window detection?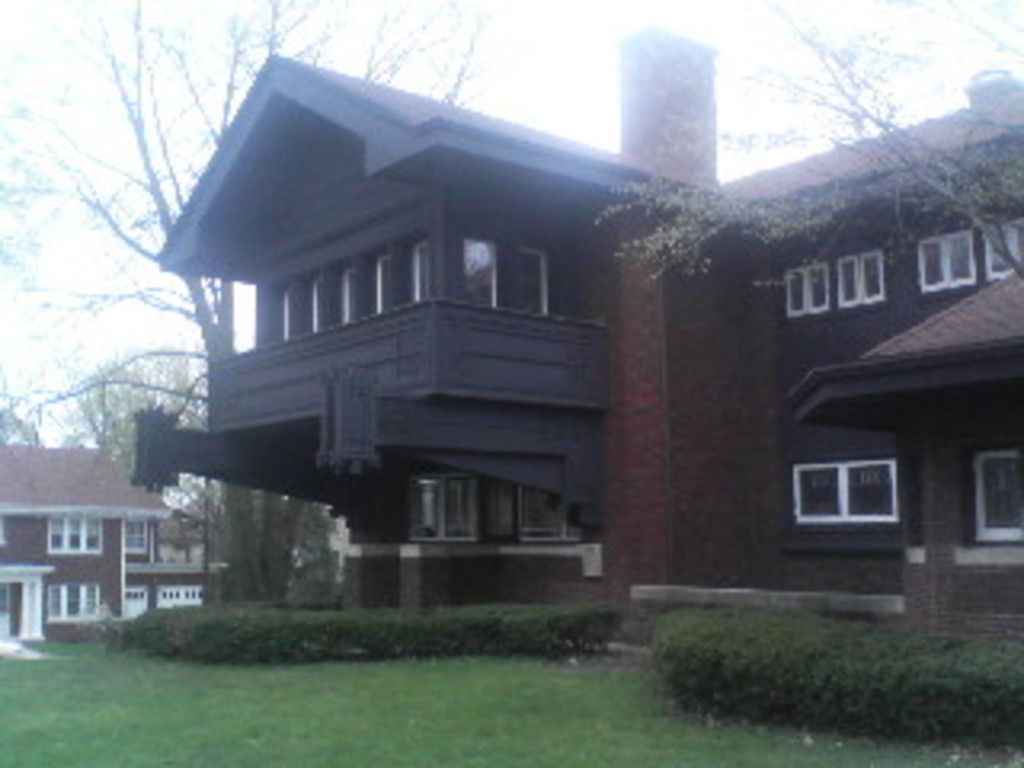
784,269,829,314
